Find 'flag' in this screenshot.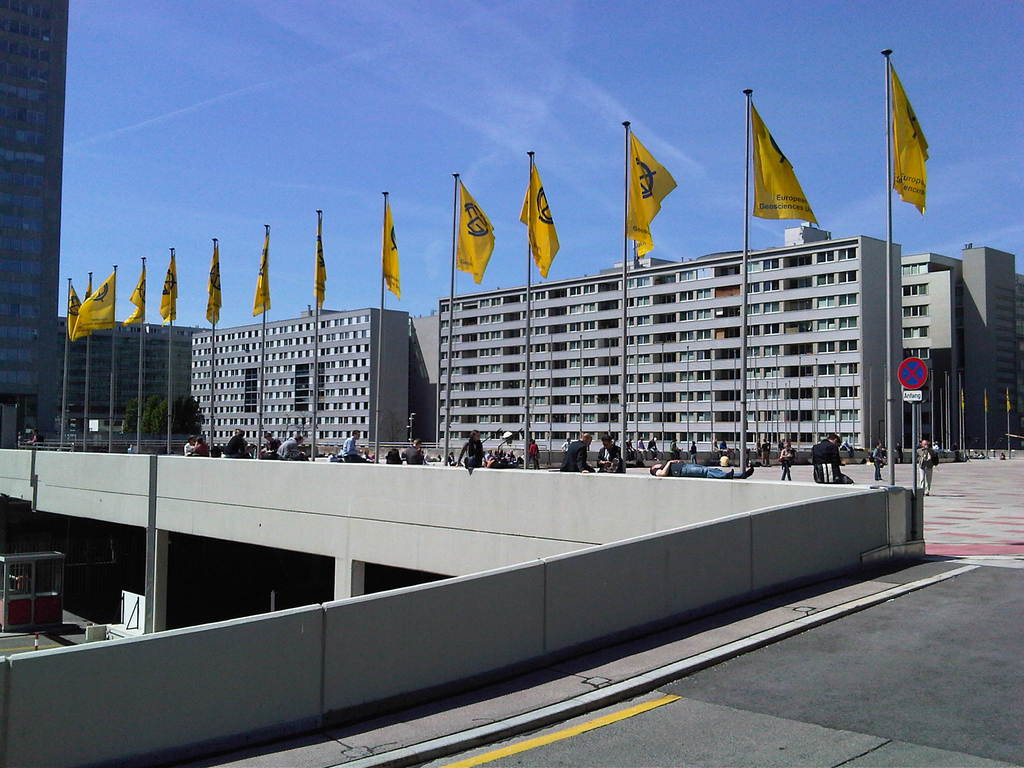
The bounding box for 'flag' is select_region(86, 270, 97, 296).
